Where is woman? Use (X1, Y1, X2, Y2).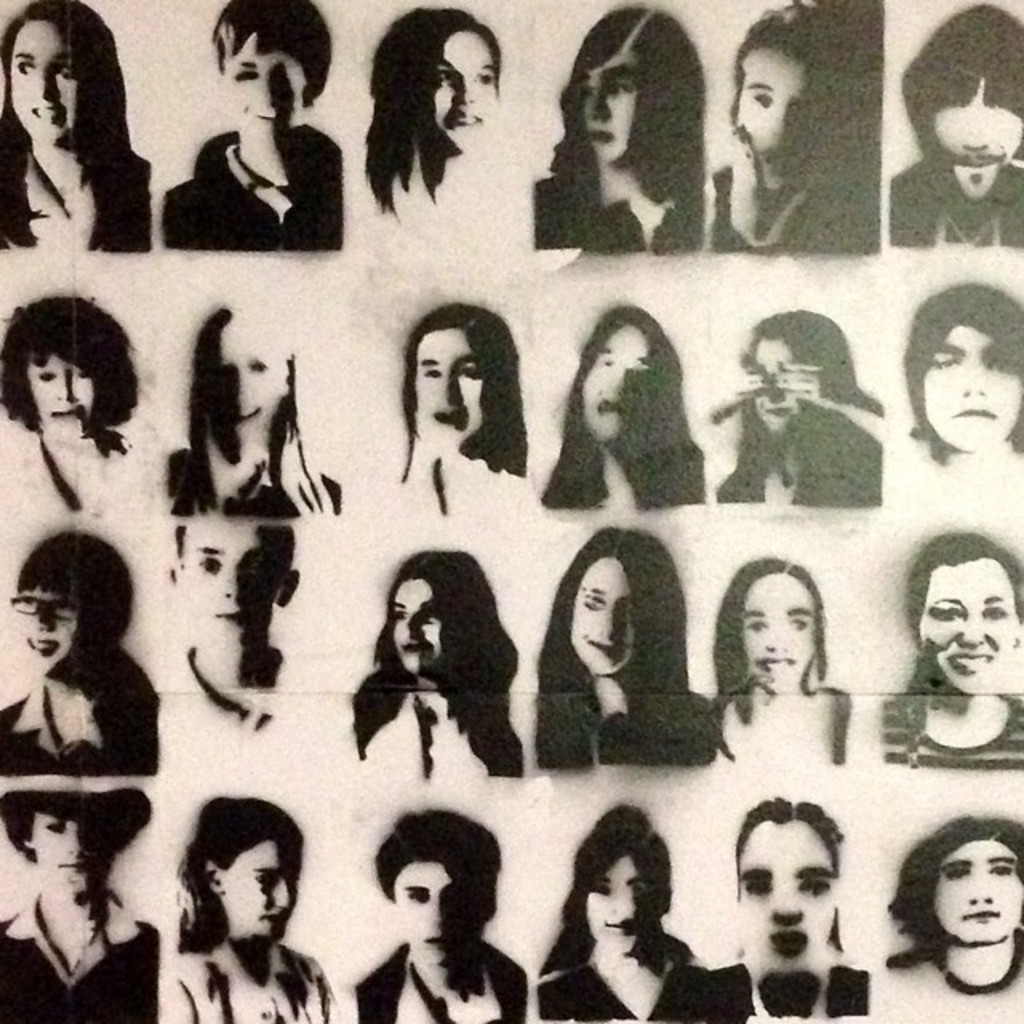
(157, 794, 342, 1022).
